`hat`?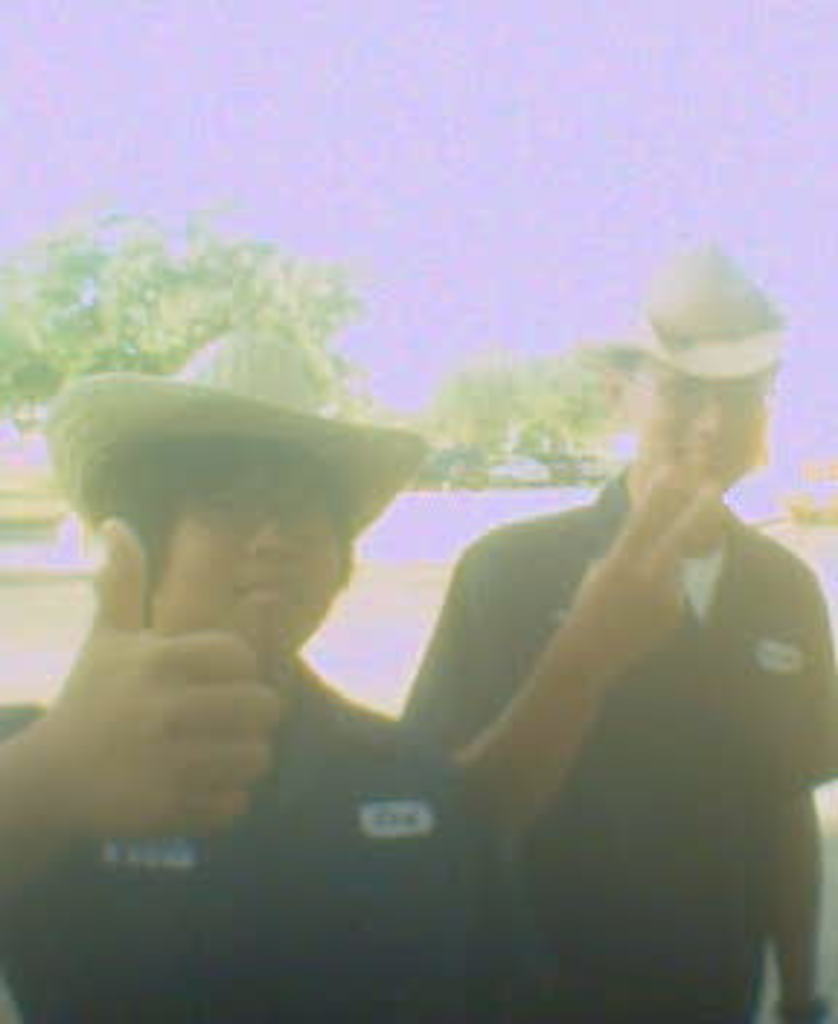
rect(614, 244, 786, 381)
